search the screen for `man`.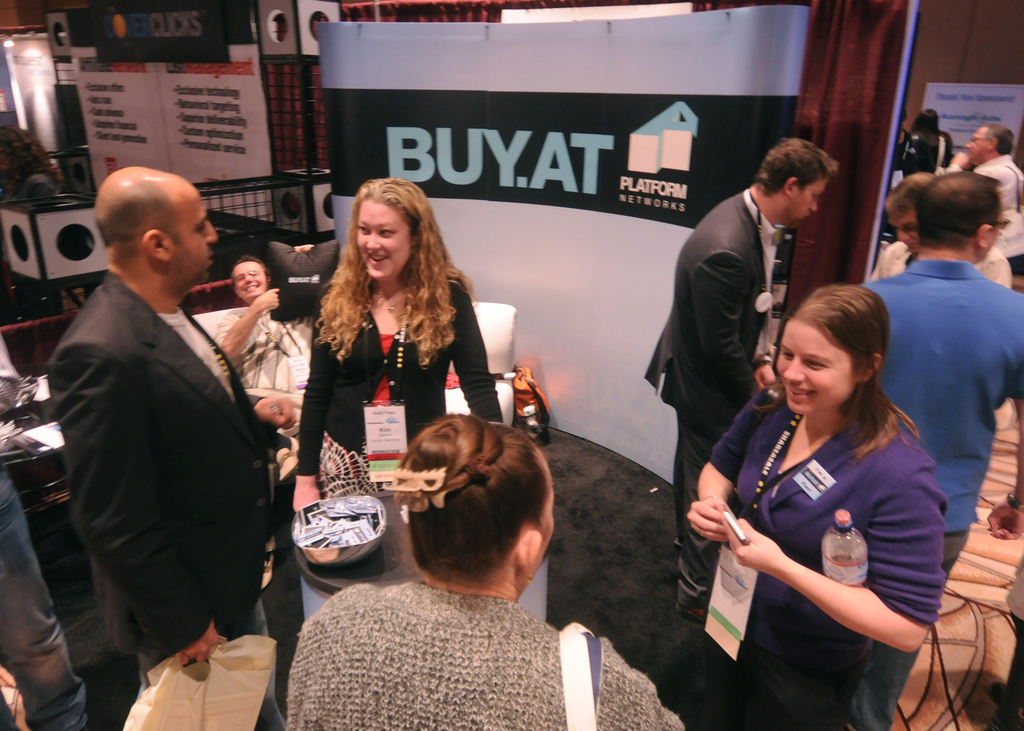
Found at bbox=[641, 140, 844, 620].
